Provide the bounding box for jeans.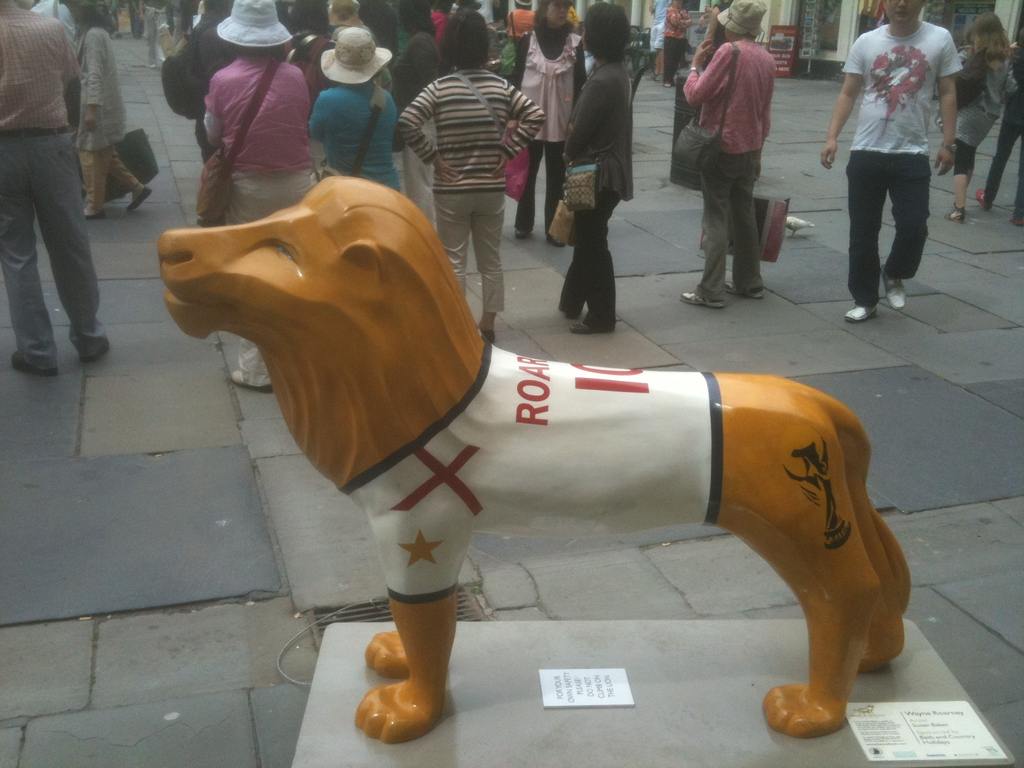
bbox=(138, 8, 168, 65).
